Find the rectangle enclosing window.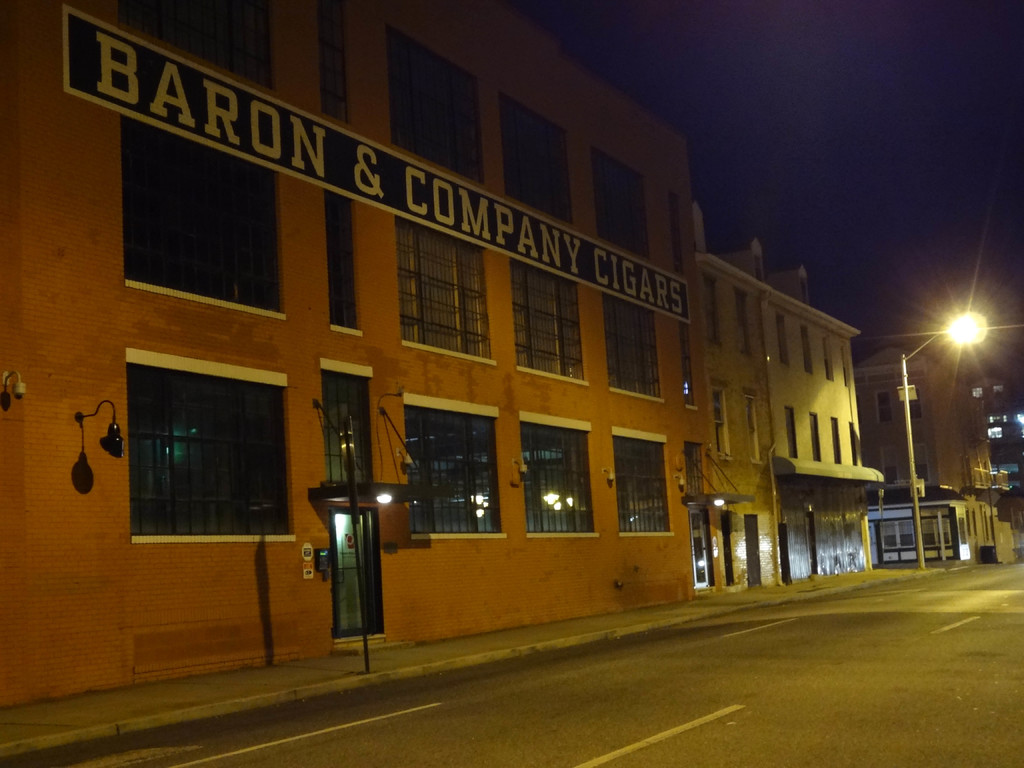
319:364:371:481.
